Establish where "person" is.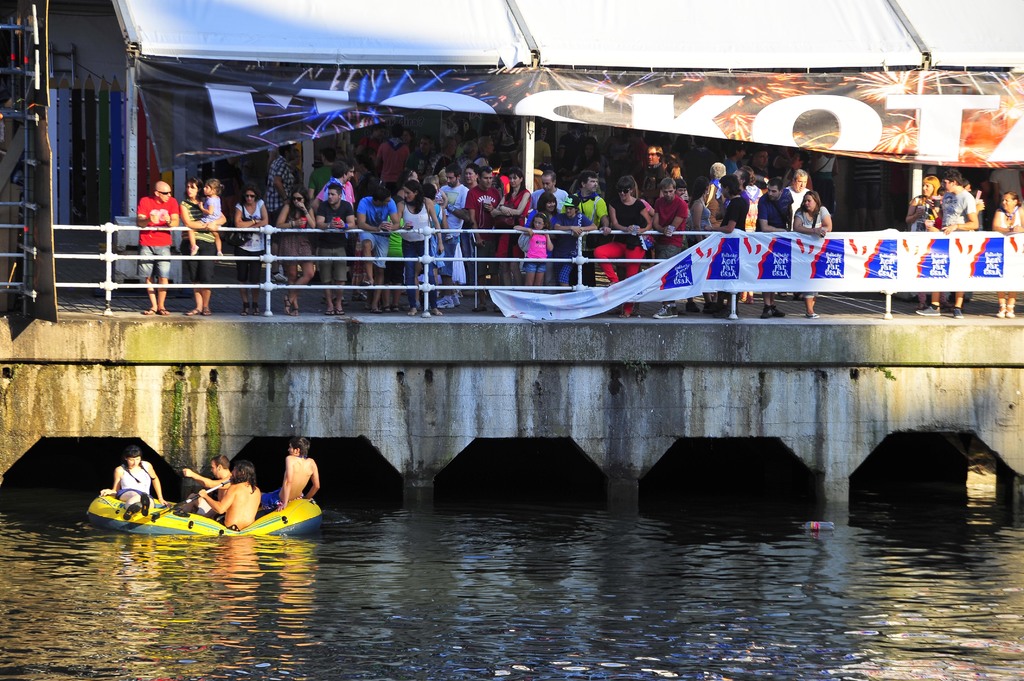
Established at {"left": 186, "top": 177, "right": 224, "bottom": 264}.
